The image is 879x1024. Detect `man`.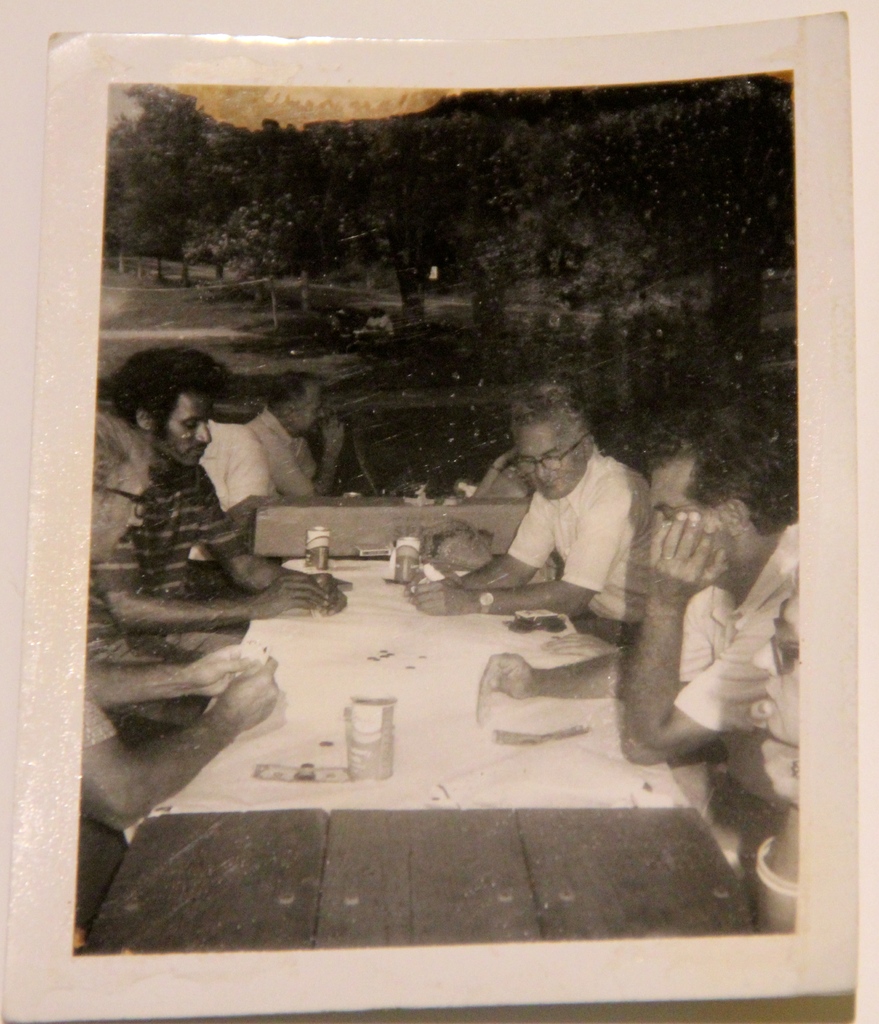
Detection: l=72, t=386, r=286, b=842.
